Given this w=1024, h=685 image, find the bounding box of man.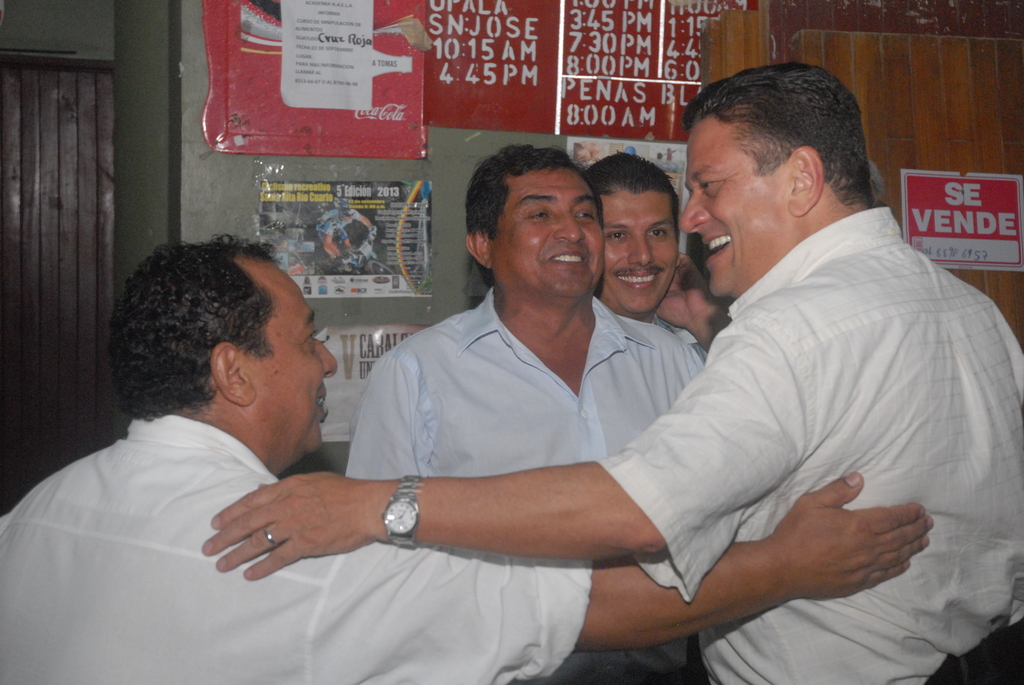
region(345, 143, 707, 684).
